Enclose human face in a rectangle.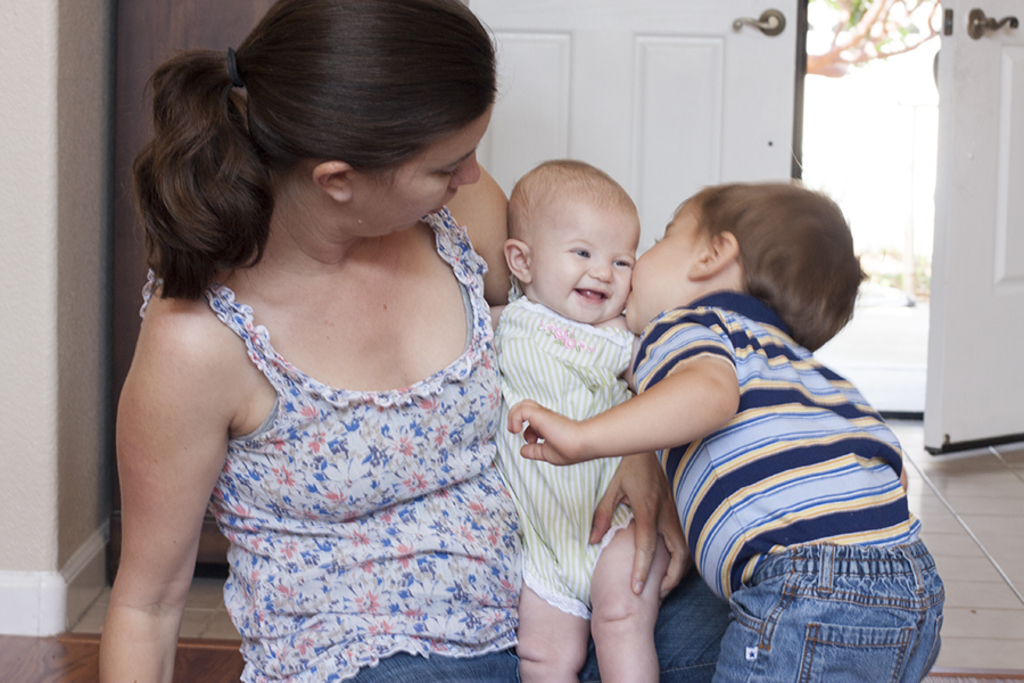
locate(341, 109, 492, 237).
